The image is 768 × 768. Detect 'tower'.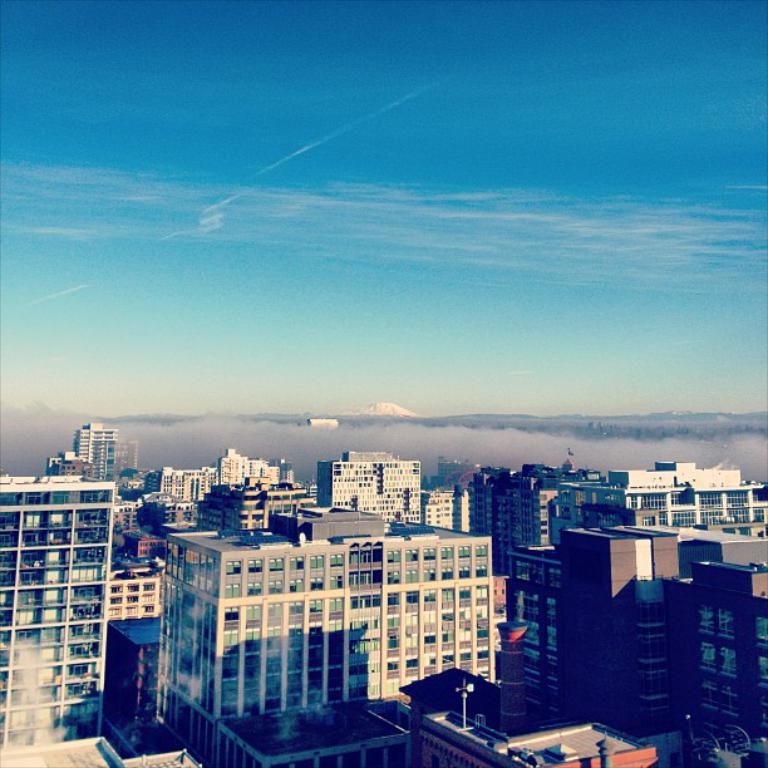
Detection: (left=75, top=423, right=118, bottom=482).
